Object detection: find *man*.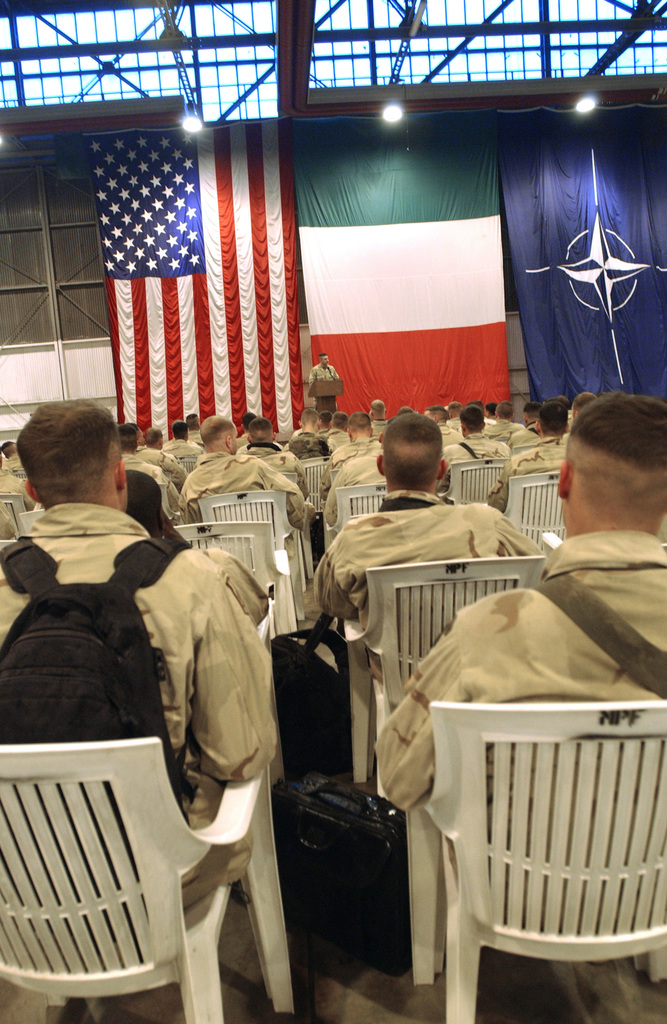
region(176, 420, 313, 599).
